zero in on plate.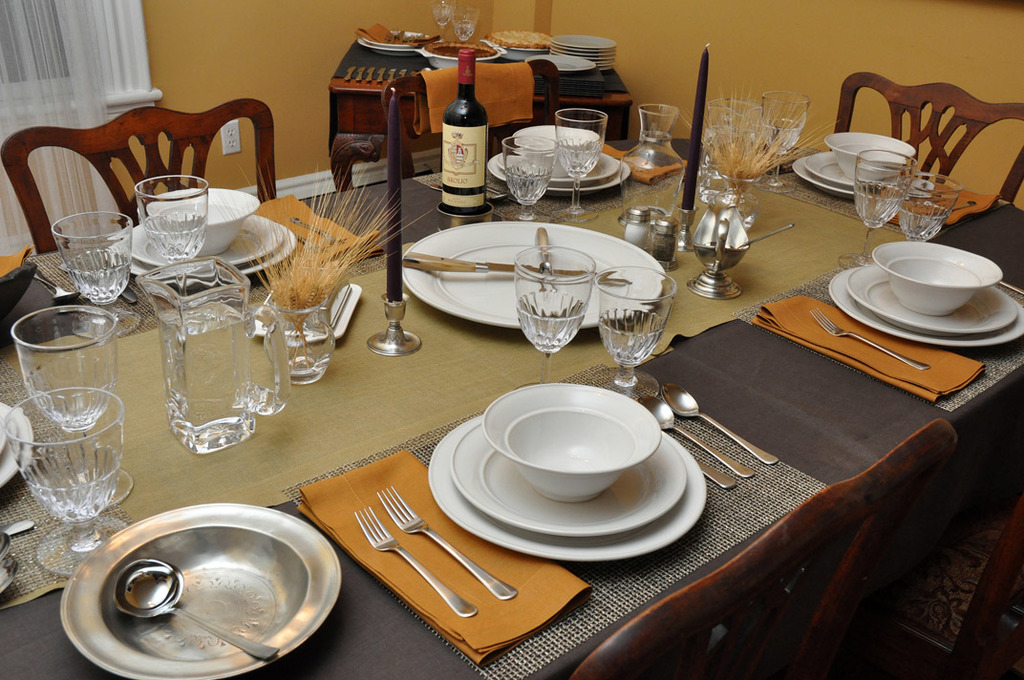
Zeroed in: BBox(107, 217, 295, 285).
